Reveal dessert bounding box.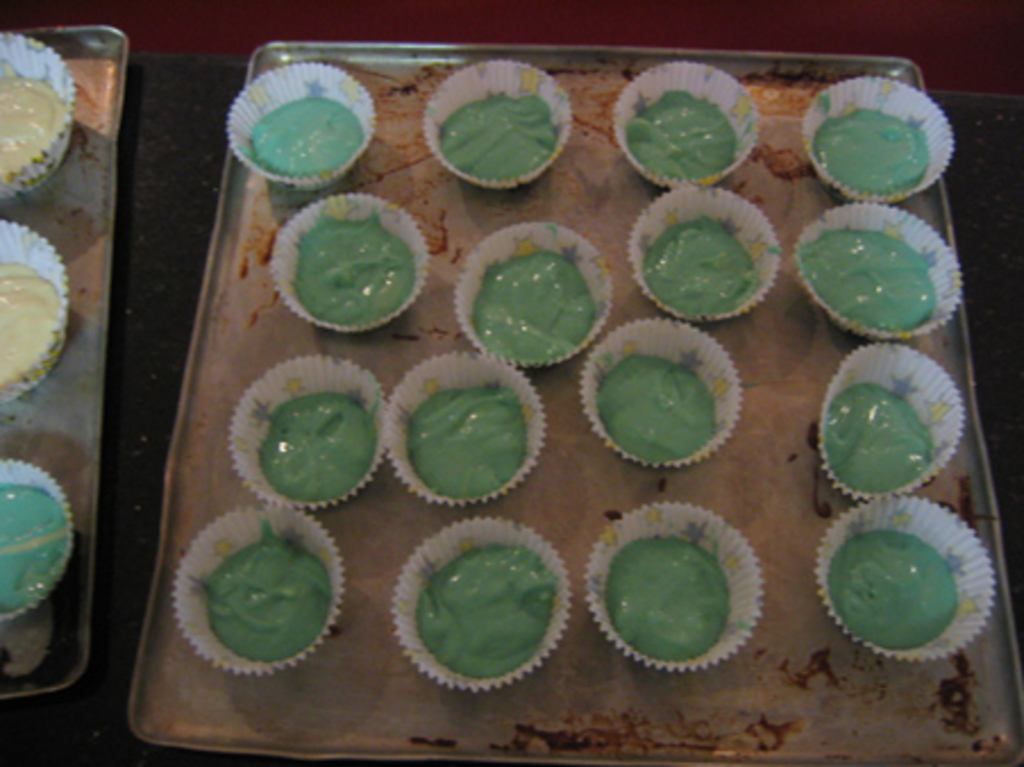
Revealed: l=2, t=479, r=73, b=608.
